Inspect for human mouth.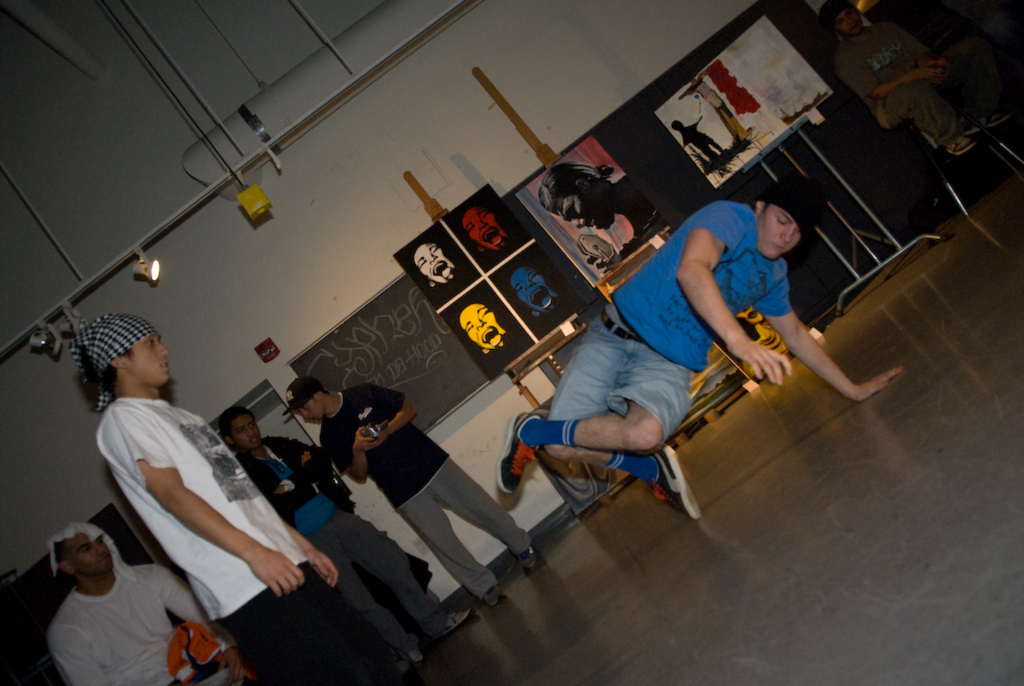
Inspection: [586, 217, 598, 229].
